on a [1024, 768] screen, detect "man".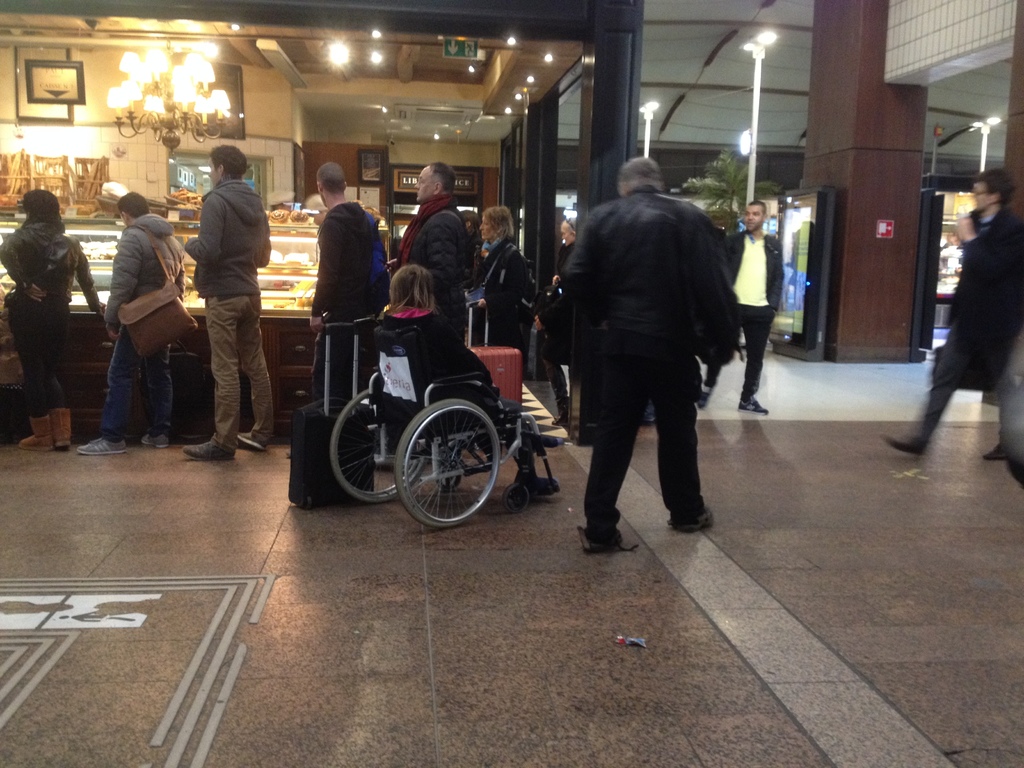
{"left": 1, "top": 188, "right": 109, "bottom": 452}.
